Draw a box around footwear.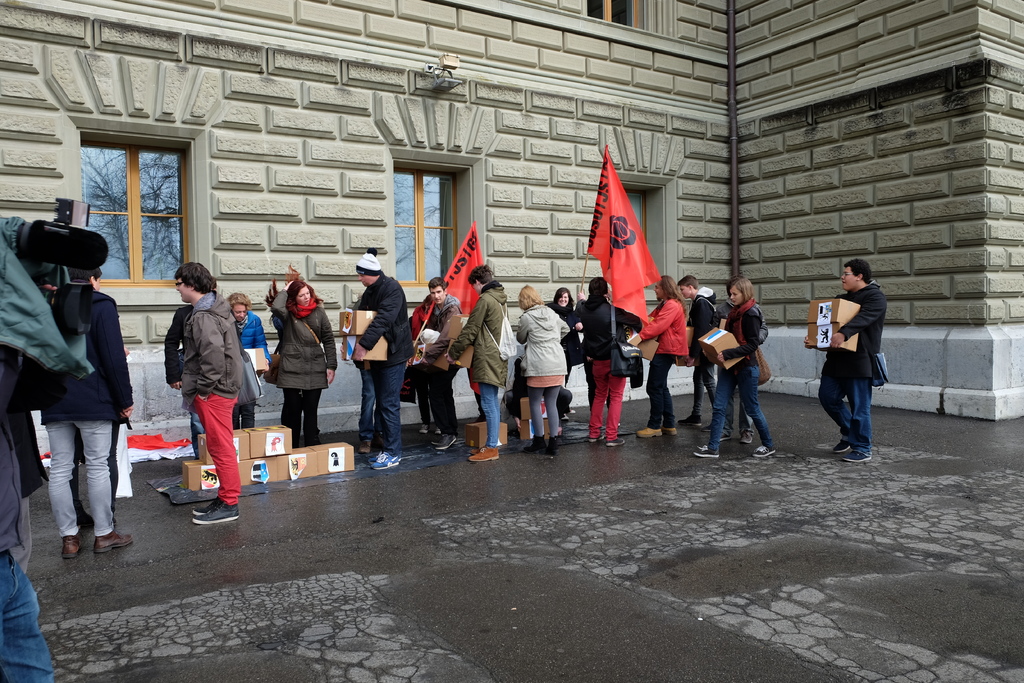
369/451/403/467.
